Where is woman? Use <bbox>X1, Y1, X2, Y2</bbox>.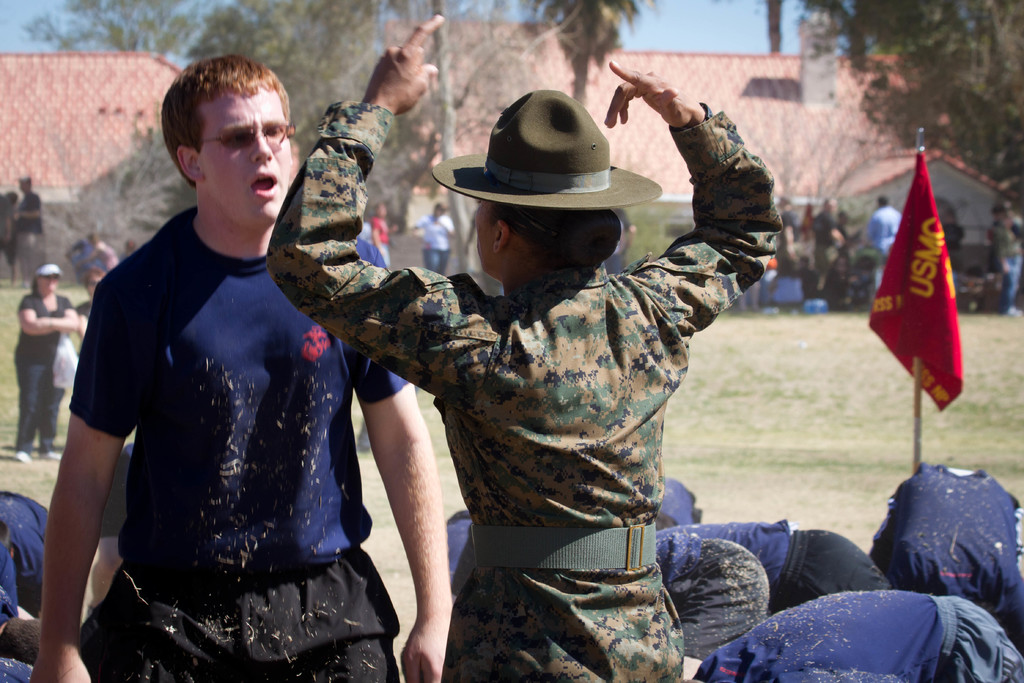
<bbox>369, 201, 399, 267</bbox>.
